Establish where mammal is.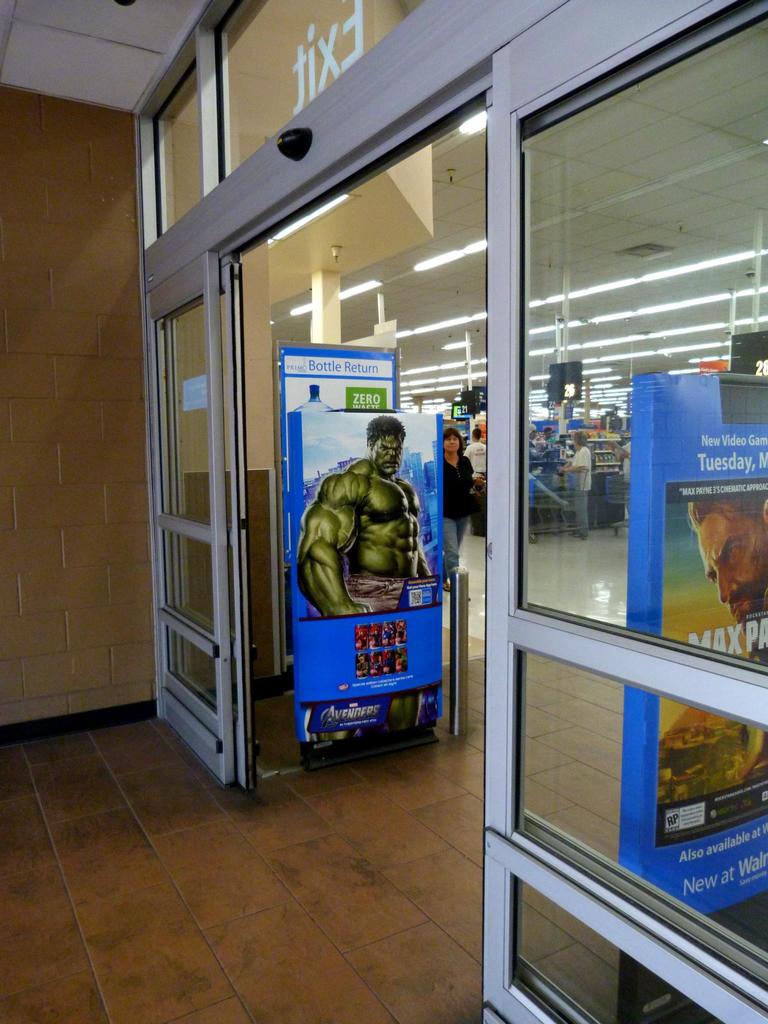
Established at (x1=440, y1=428, x2=483, y2=568).
